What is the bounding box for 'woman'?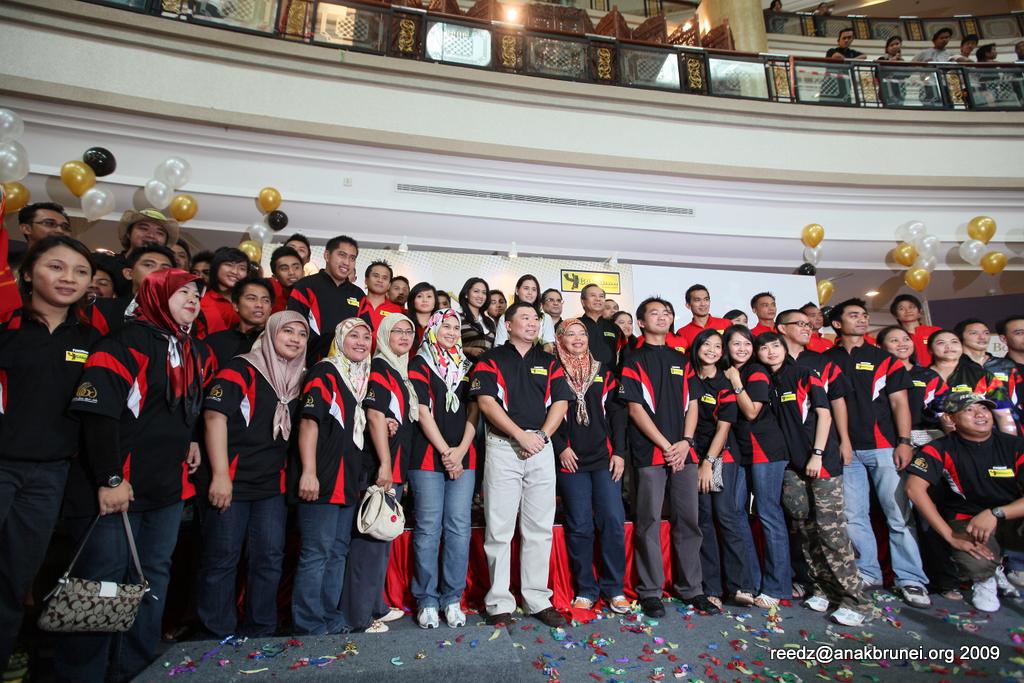
111,260,227,636.
